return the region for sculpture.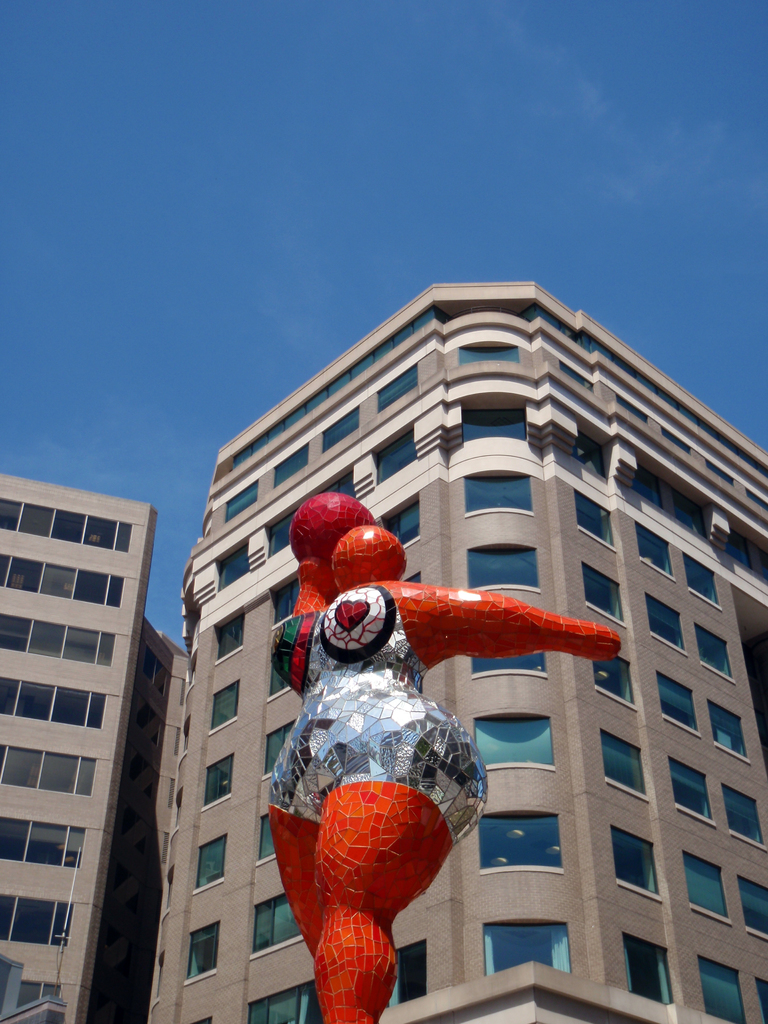
(266,485,625,1023).
